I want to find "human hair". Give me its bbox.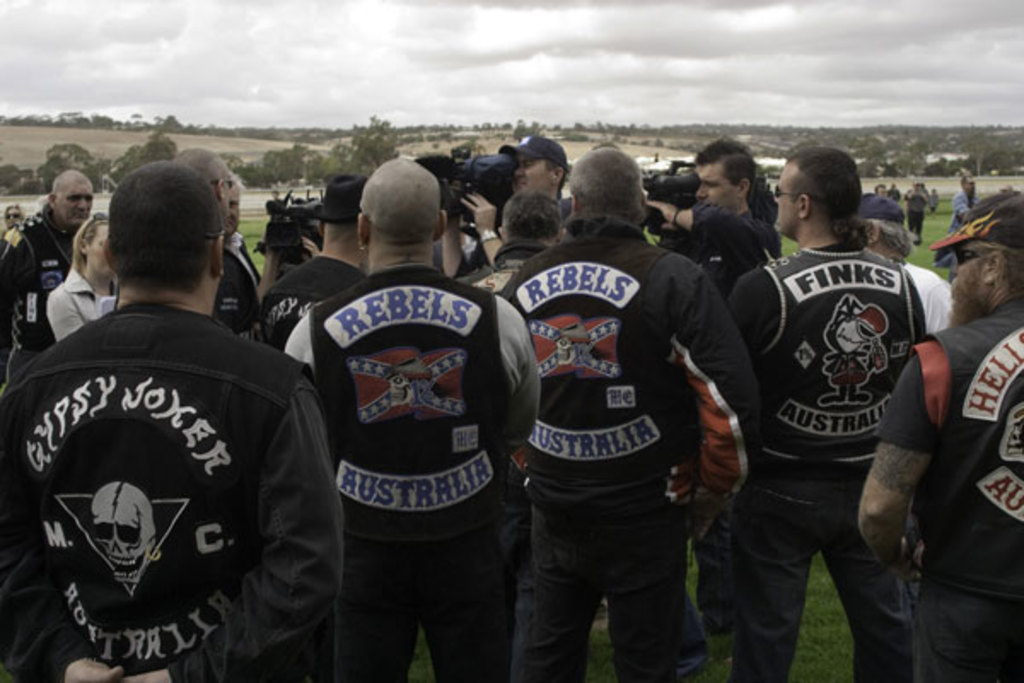
[x1=258, y1=241, x2=307, y2=301].
